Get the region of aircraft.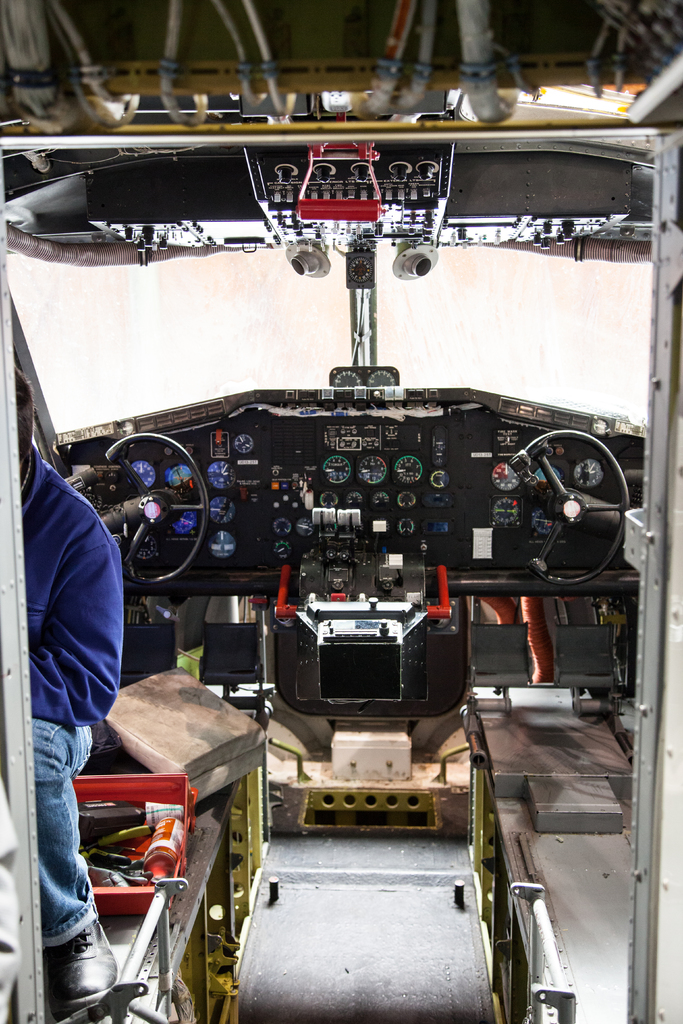
0 0 682 1023.
